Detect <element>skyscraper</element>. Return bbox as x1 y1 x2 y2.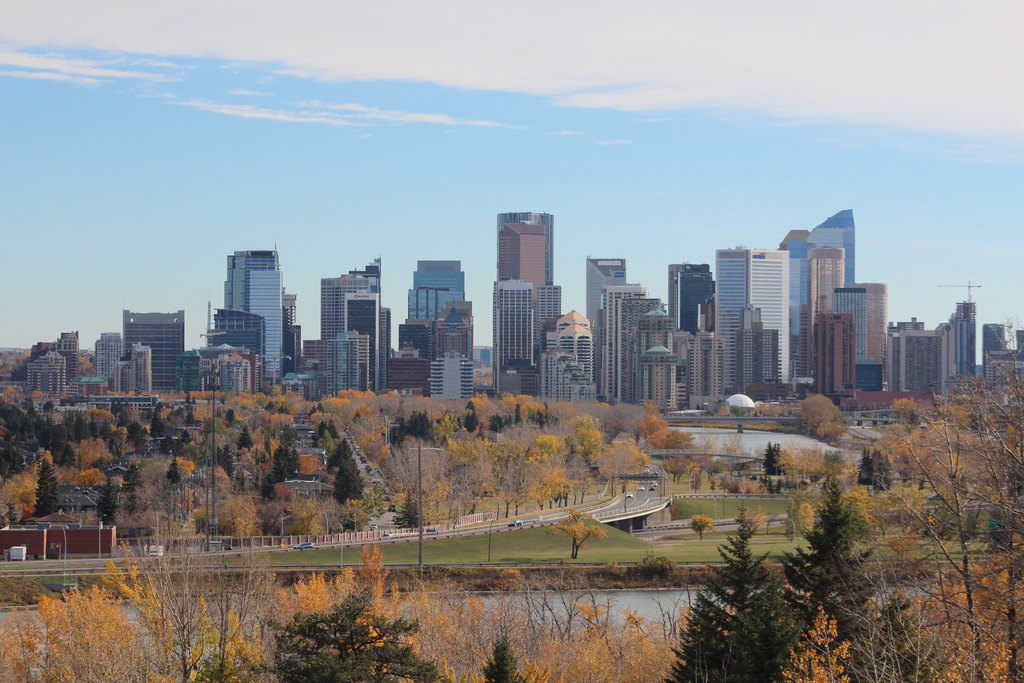
666 263 716 335.
